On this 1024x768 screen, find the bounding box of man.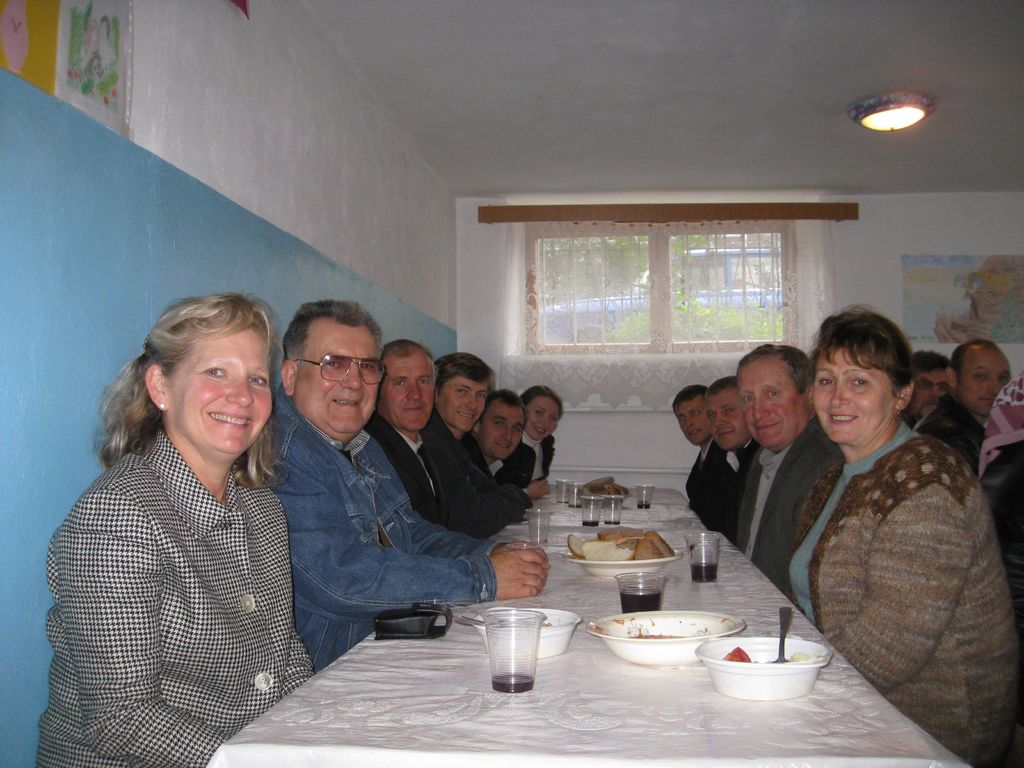
Bounding box: bbox(259, 294, 557, 664).
